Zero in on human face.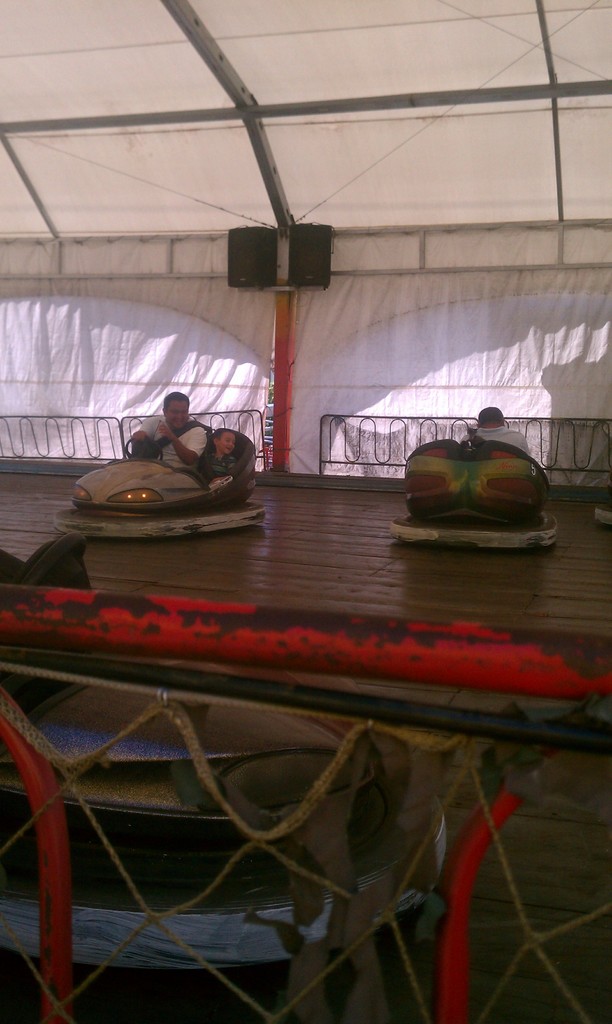
Zeroed in: (218, 435, 234, 454).
